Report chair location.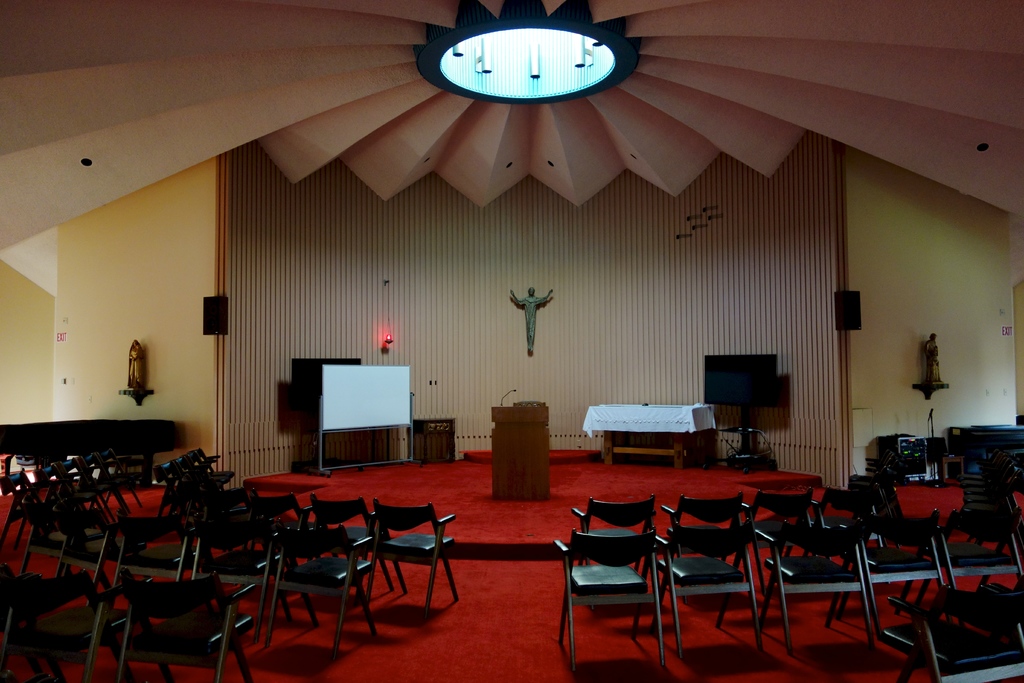
Report: Rect(163, 479, 214, 513).
